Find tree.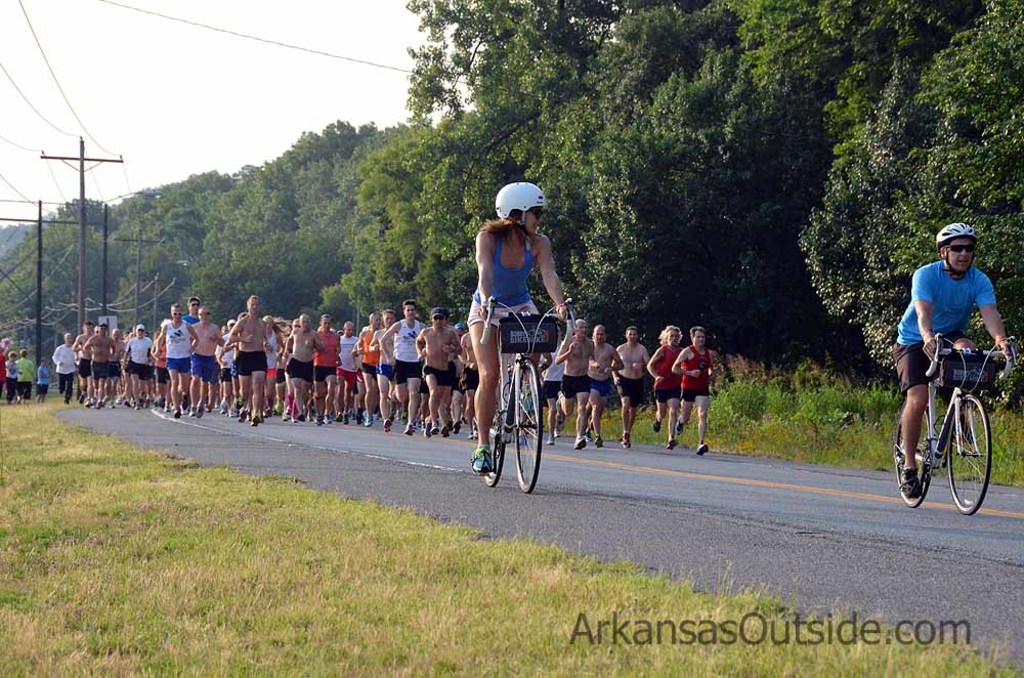
rect(401, 2, 580, 326).
